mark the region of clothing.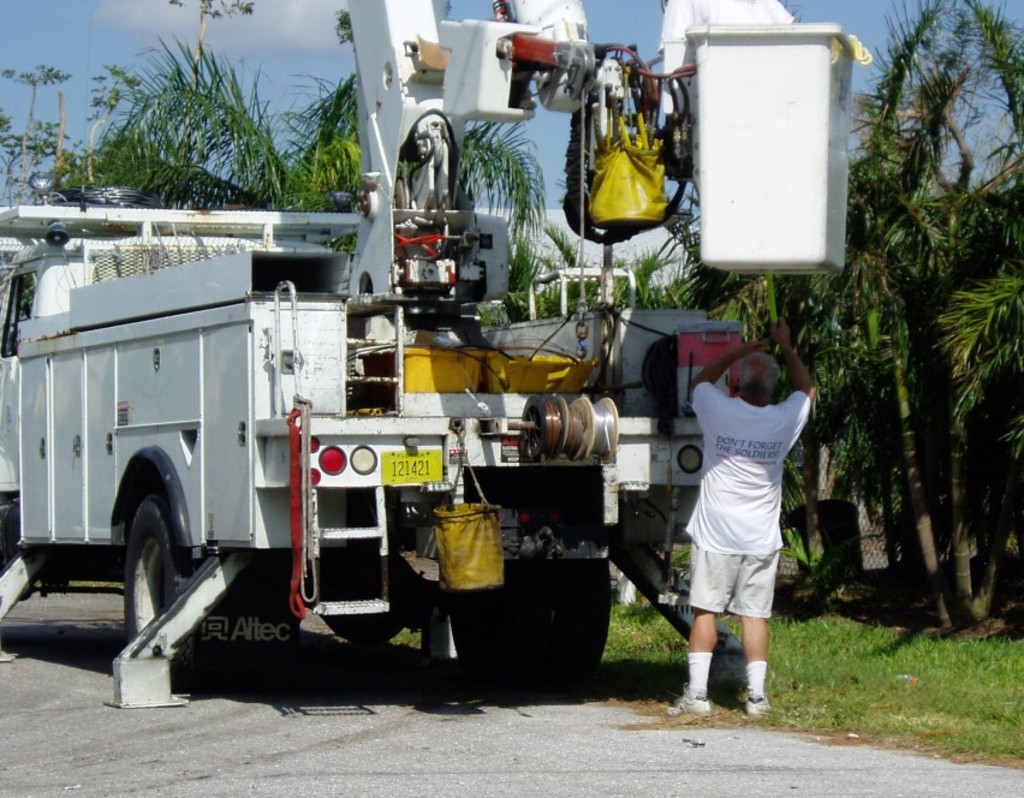
Region: (692, 397, 812, 555).
